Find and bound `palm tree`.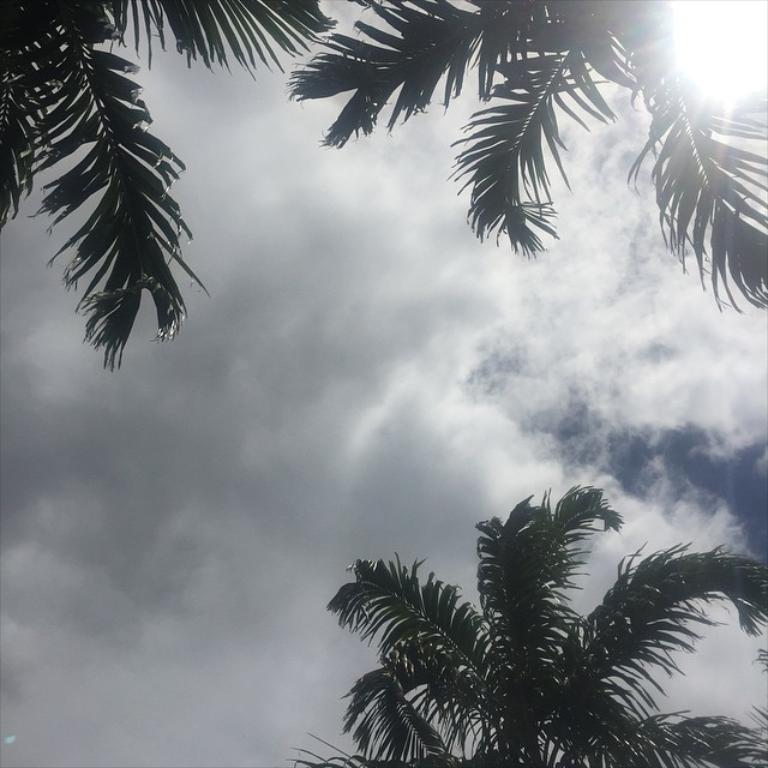
Bound: (0, 0, 287, 332).
